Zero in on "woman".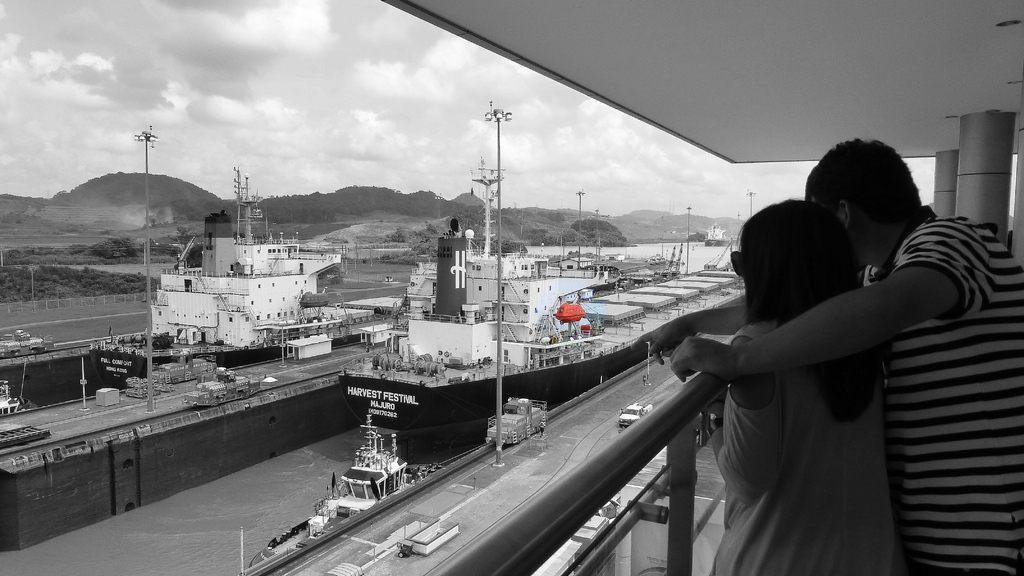
Zeroed in: x1=705 y1=196 x2=899 y2=566.
